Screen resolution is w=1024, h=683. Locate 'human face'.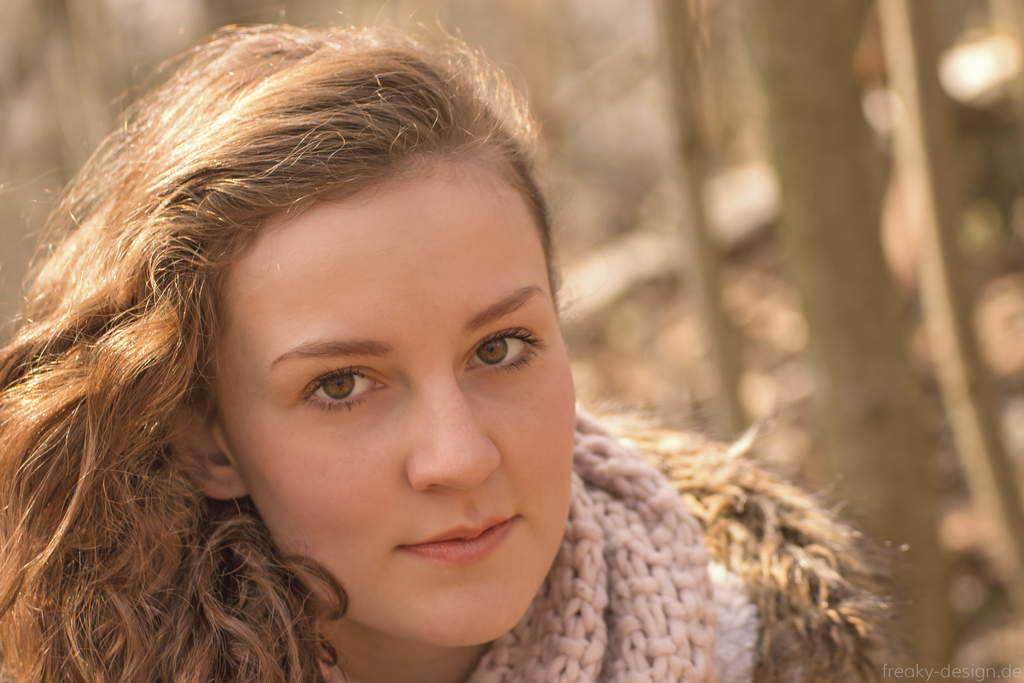
<box>211,152,575,638</box>.
